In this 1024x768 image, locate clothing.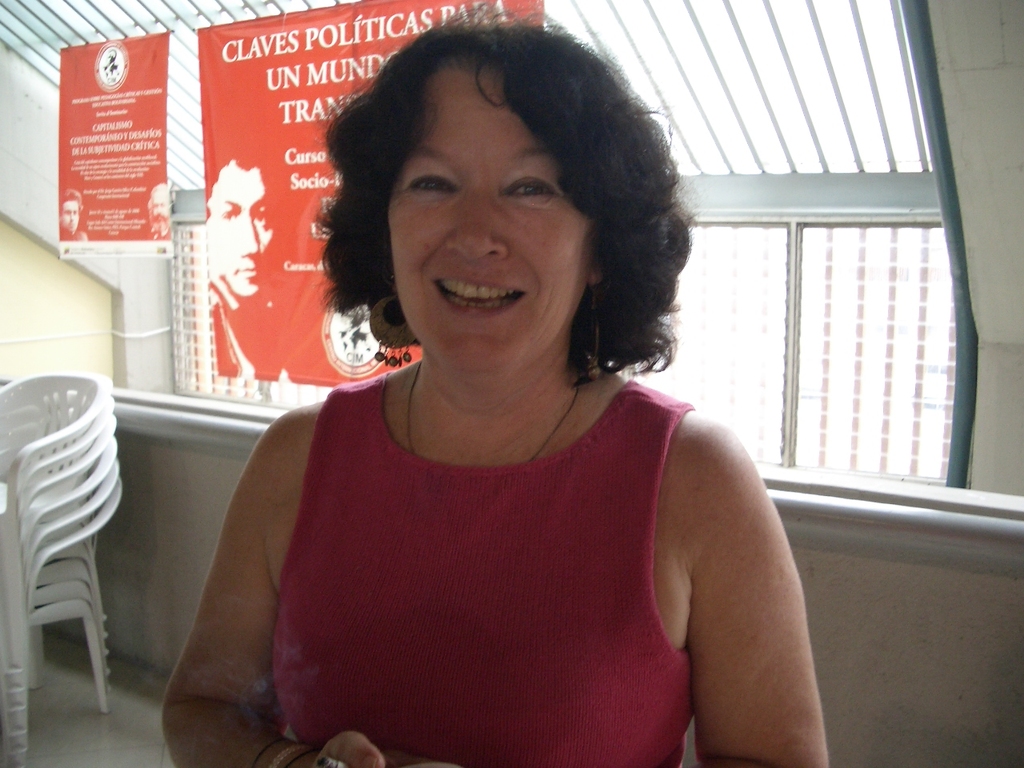
Bounding box: 278/374/690/767.
